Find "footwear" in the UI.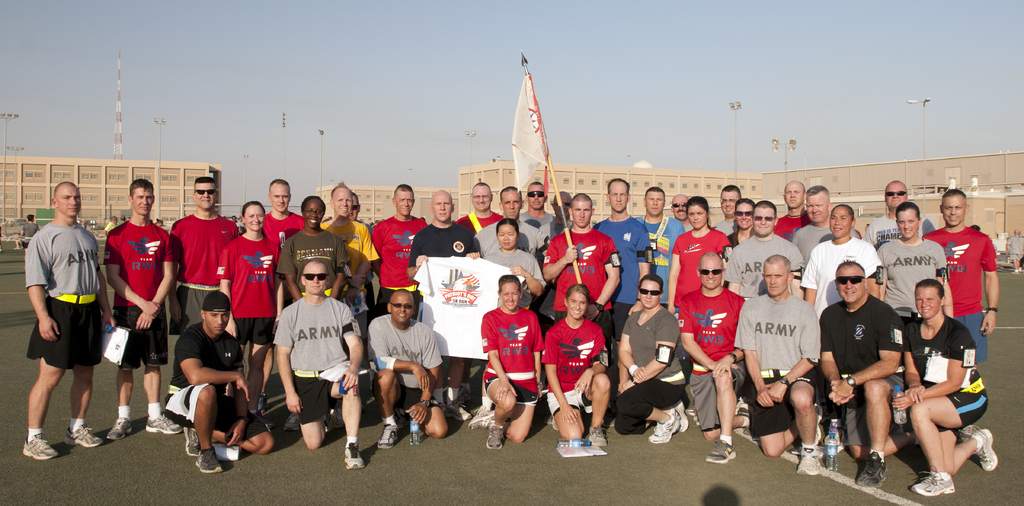
UI element at crop(672, 405, 684, 435).
